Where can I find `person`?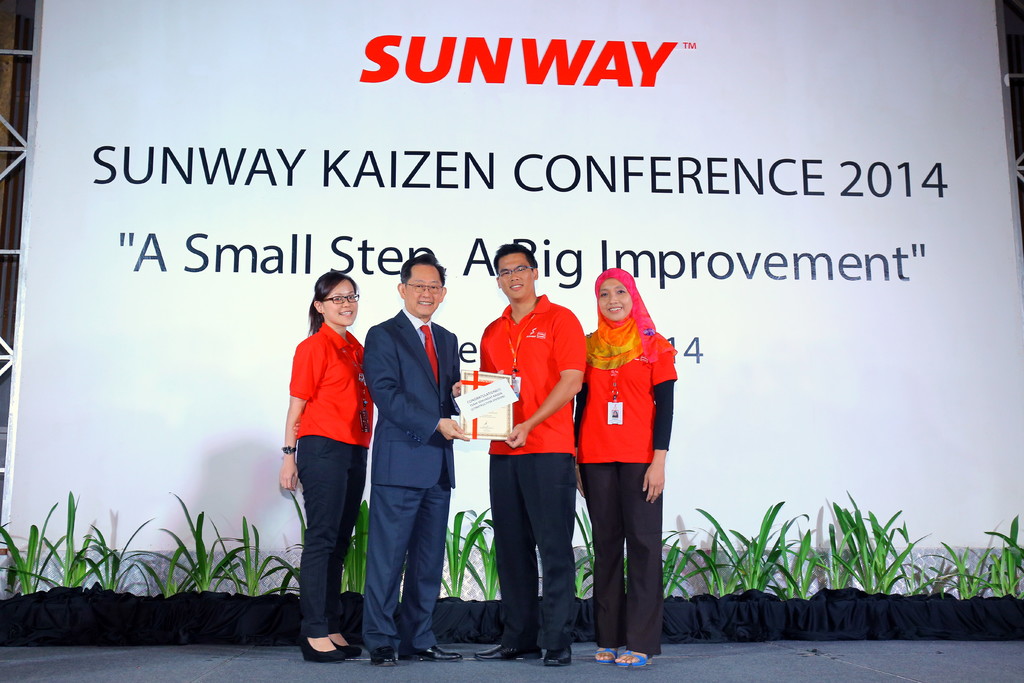
You can find it at 361/254/472/668.
